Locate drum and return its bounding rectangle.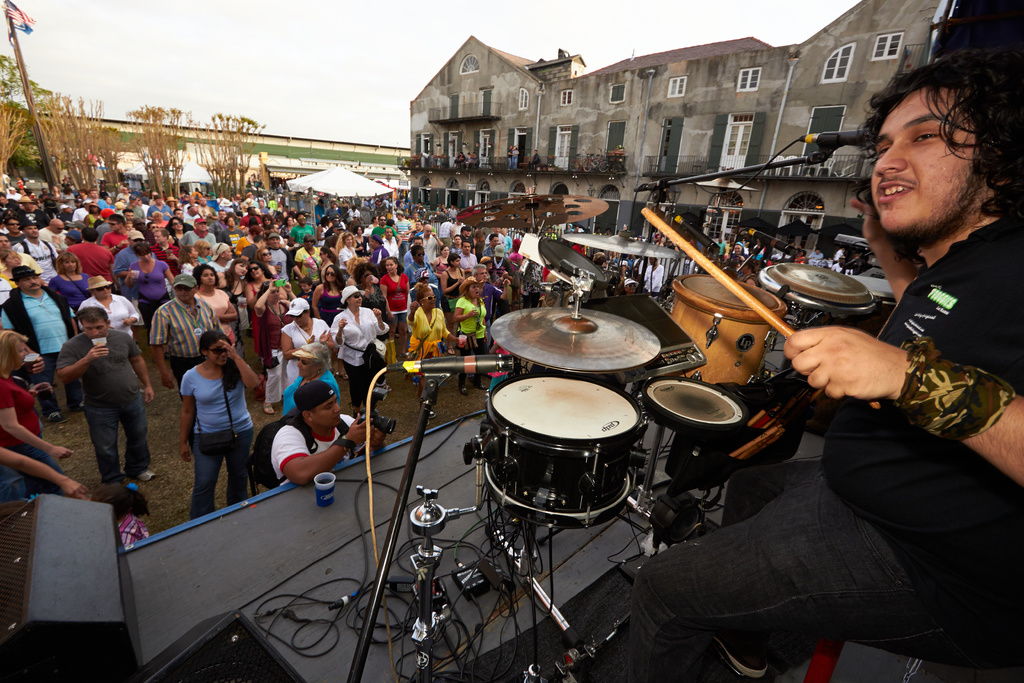
box(476, 372, 647, 529).
